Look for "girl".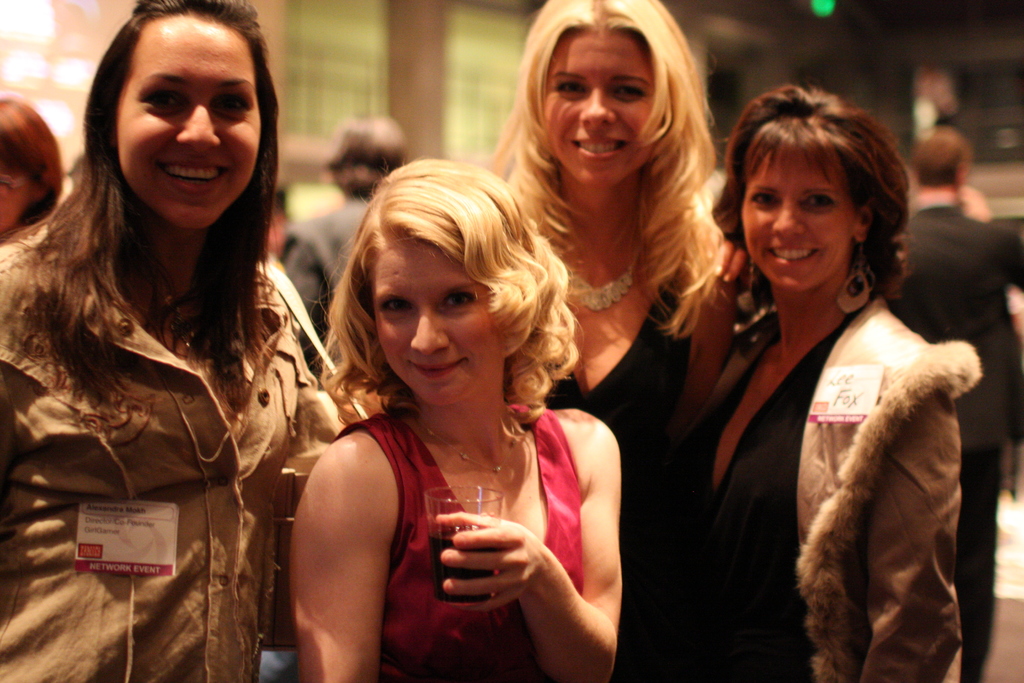
Found: <region>0, 0, 316, 682</region>.
